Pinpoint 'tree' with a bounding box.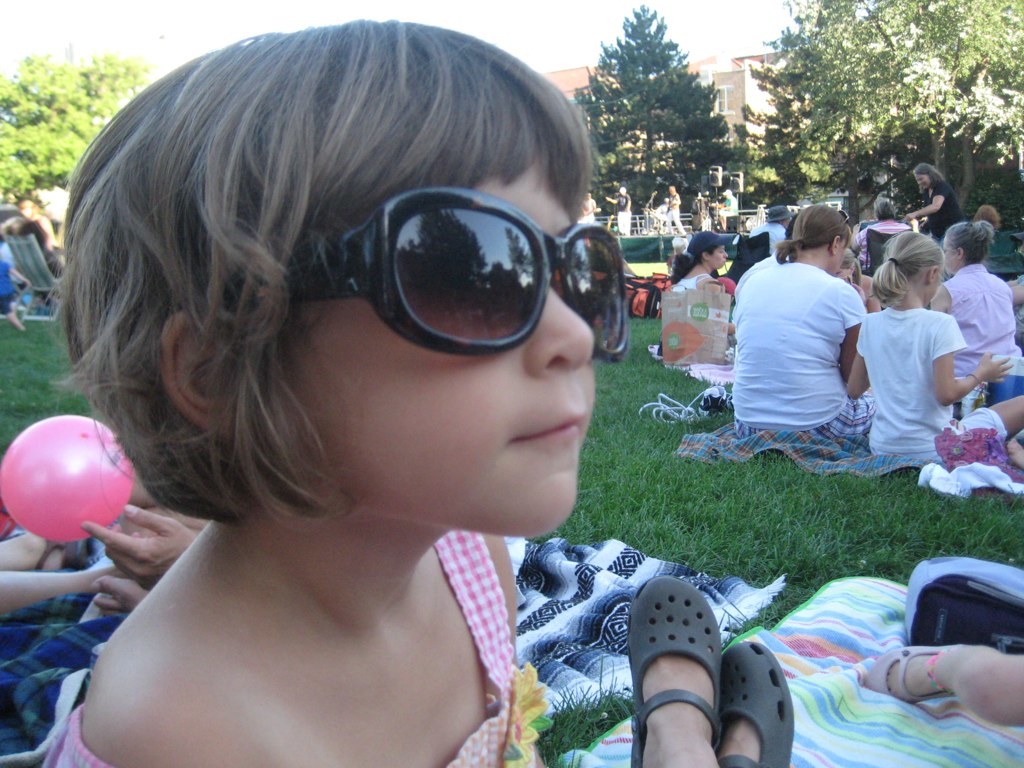
{"x1": 0, "y1": 55, "x2": 153, "y2": 196}.
